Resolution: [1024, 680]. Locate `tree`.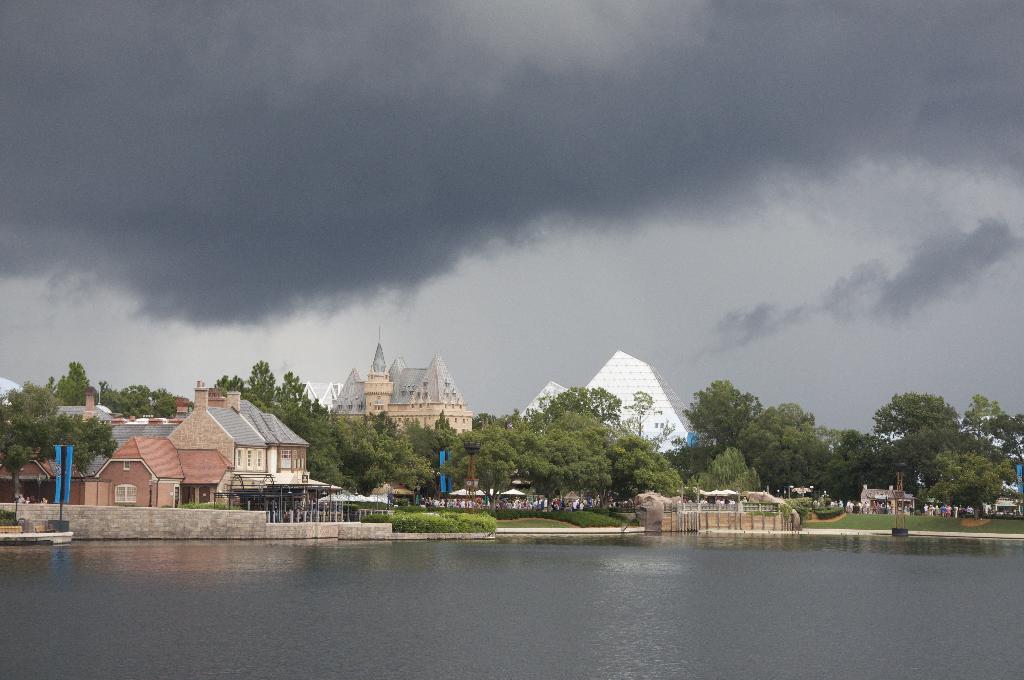
BBox(991, 412, 1023, 476).
